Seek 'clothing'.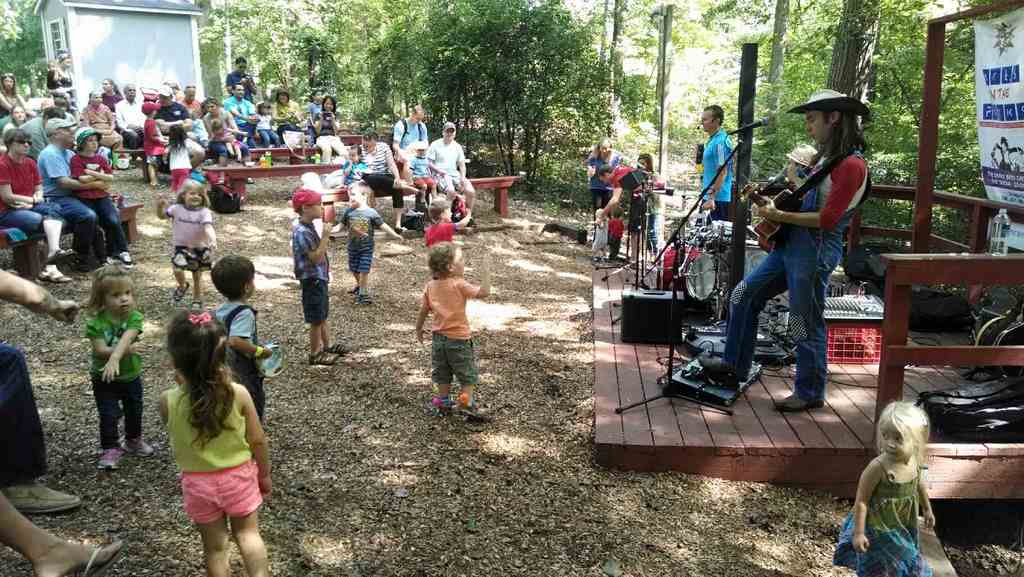
l=996, t=143, r=1020, b=169.
